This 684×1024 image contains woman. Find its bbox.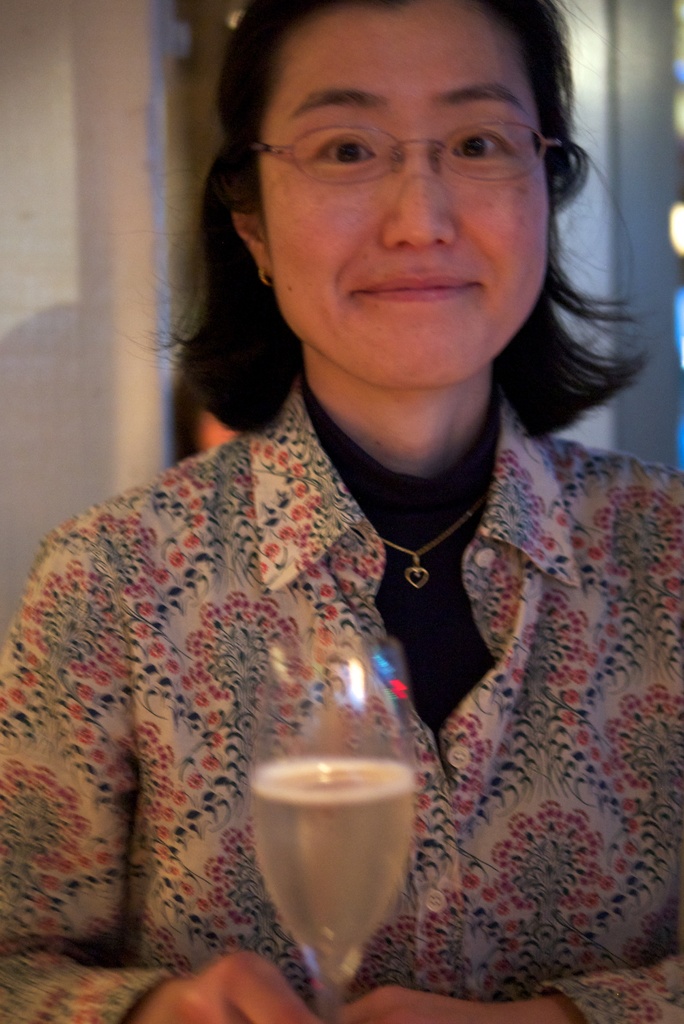
[x1=10, y1=22, x2=683, y2=998].
